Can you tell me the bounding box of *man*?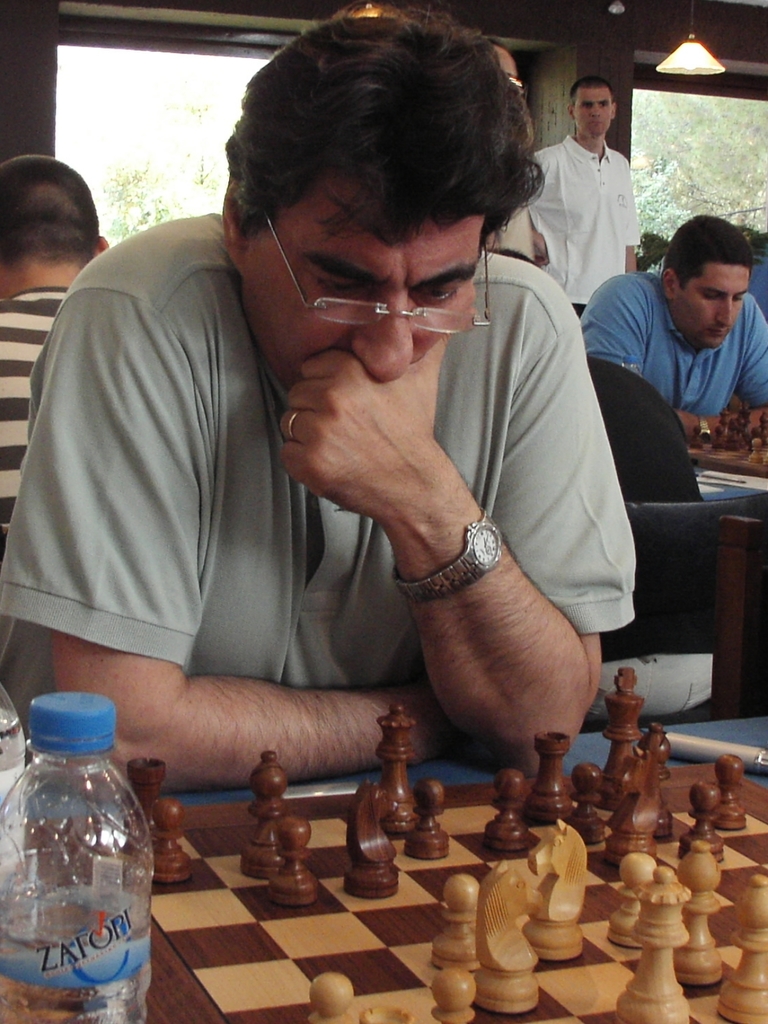
[583, 212, 767, 443].
